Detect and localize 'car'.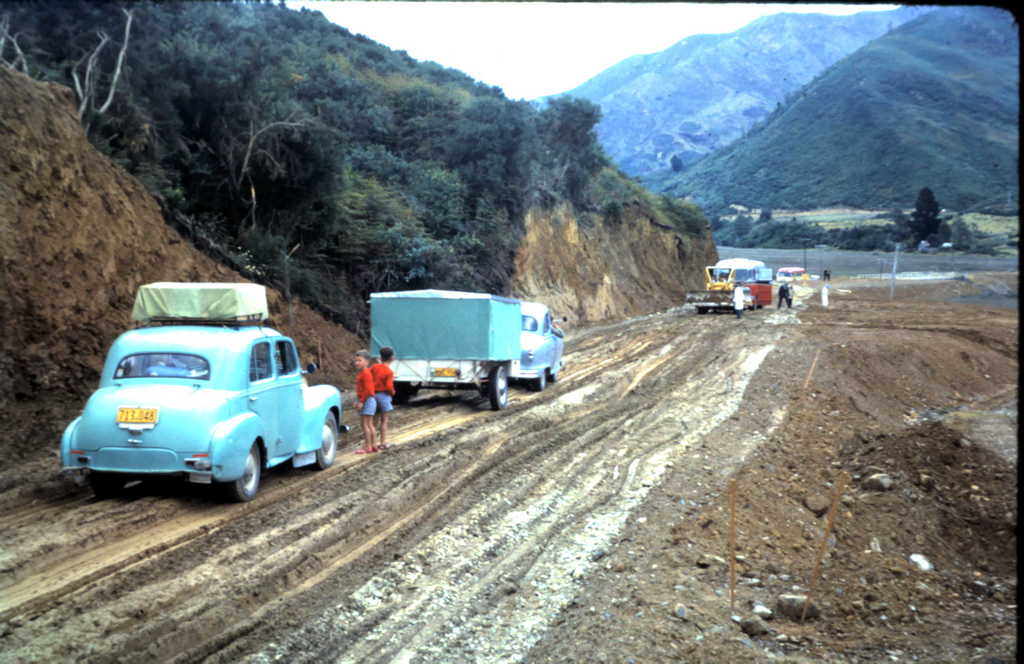
Localized at select_region(58, 295, 332, 502).
